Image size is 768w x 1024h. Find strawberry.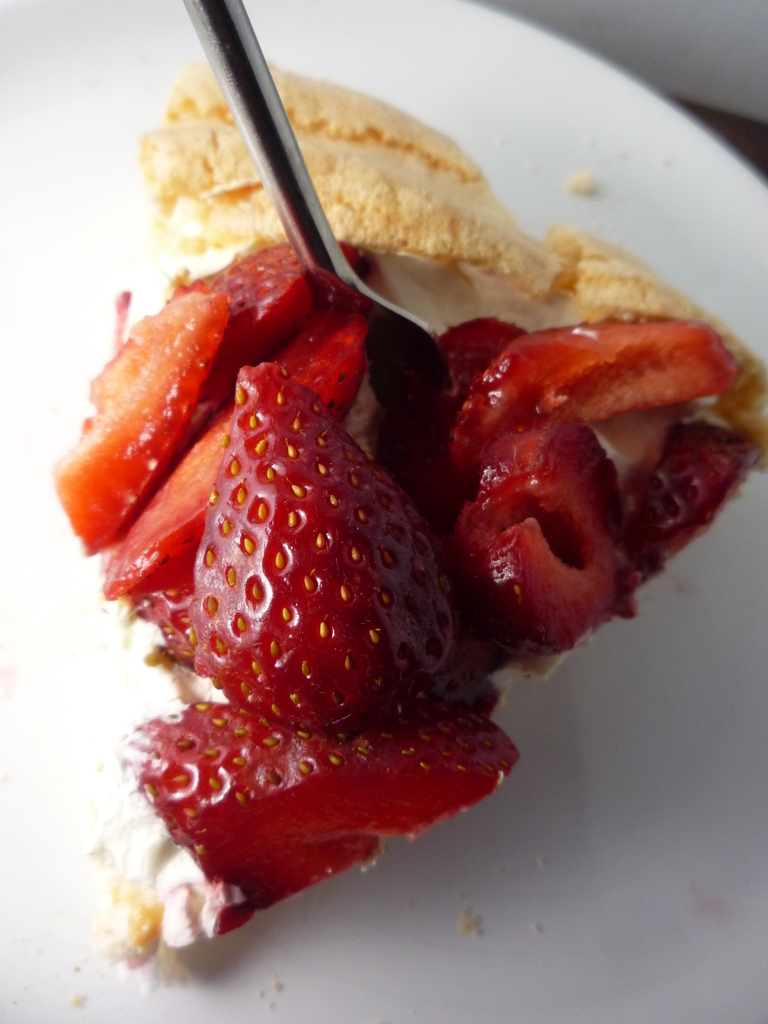
select_region(451, 420, 621, 647).
